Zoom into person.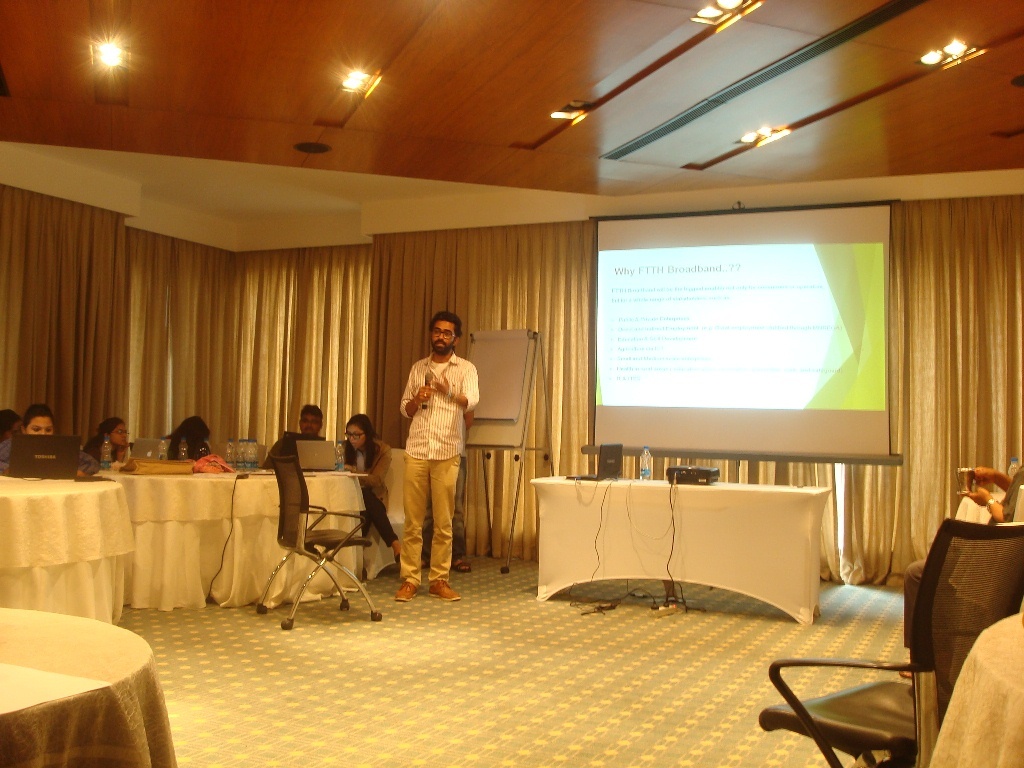
Zoom target: (256, 405, 332, 466).
